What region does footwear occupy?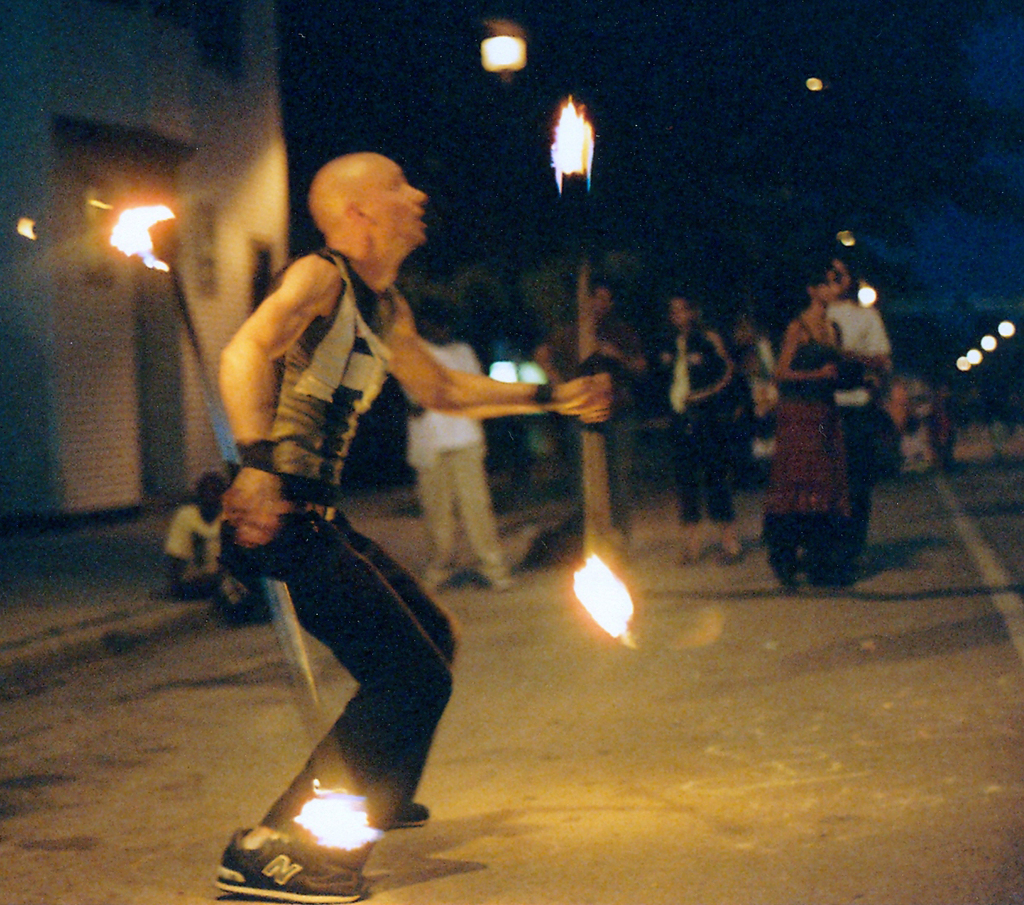
387 799 430 829.
